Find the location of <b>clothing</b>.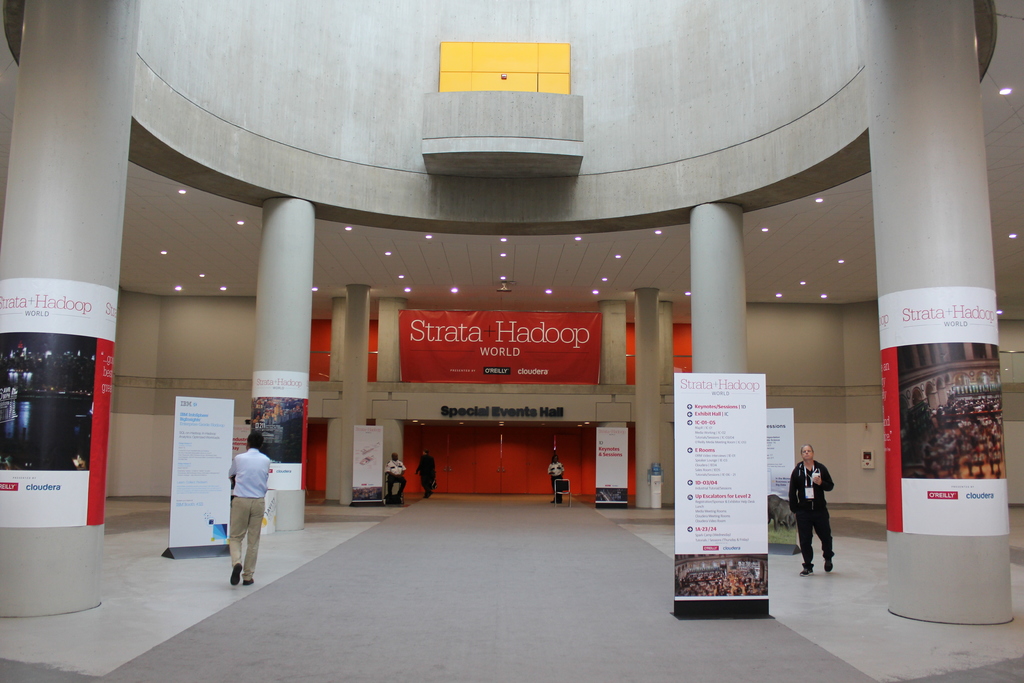
Location: 383:458:404:494.
